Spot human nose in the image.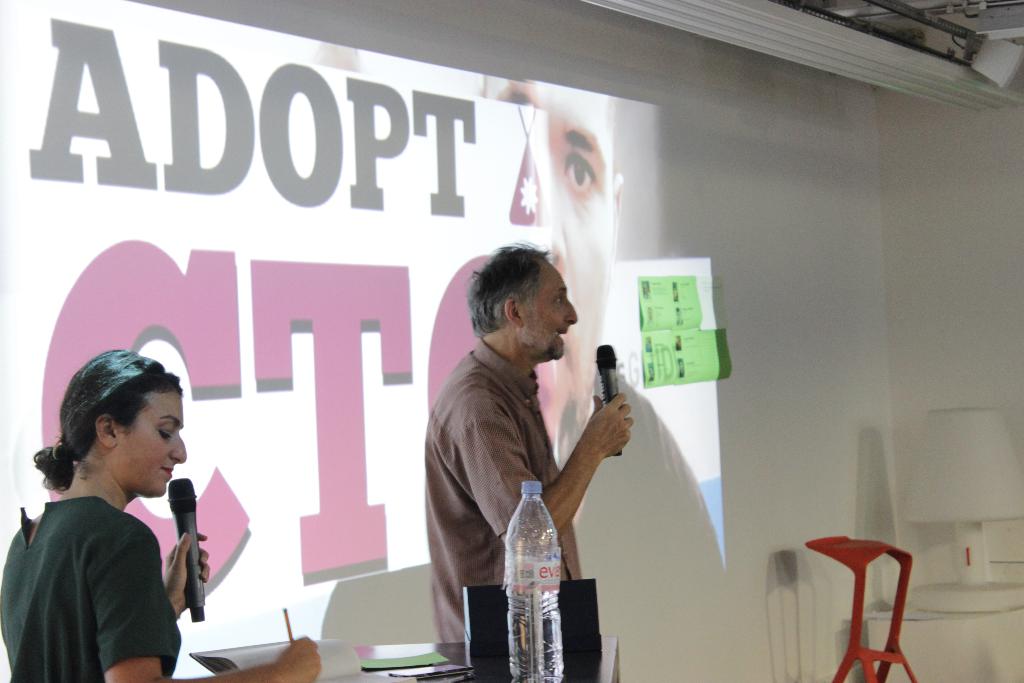
human nose found at rect(555, 208, 566, 276).
